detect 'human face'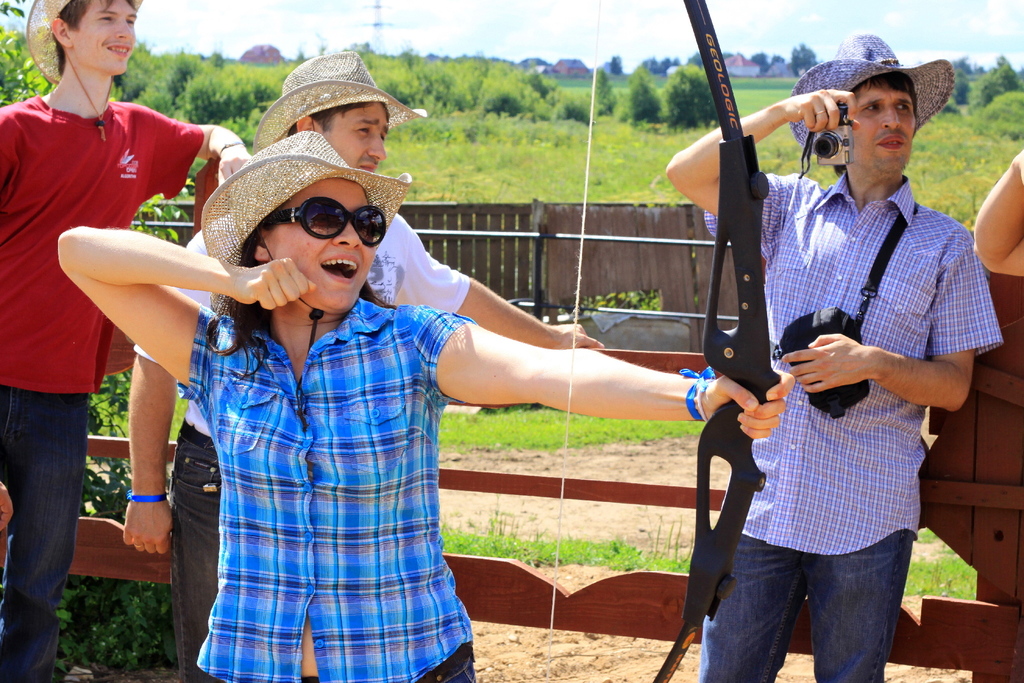
(72, 0, 136, 72)
